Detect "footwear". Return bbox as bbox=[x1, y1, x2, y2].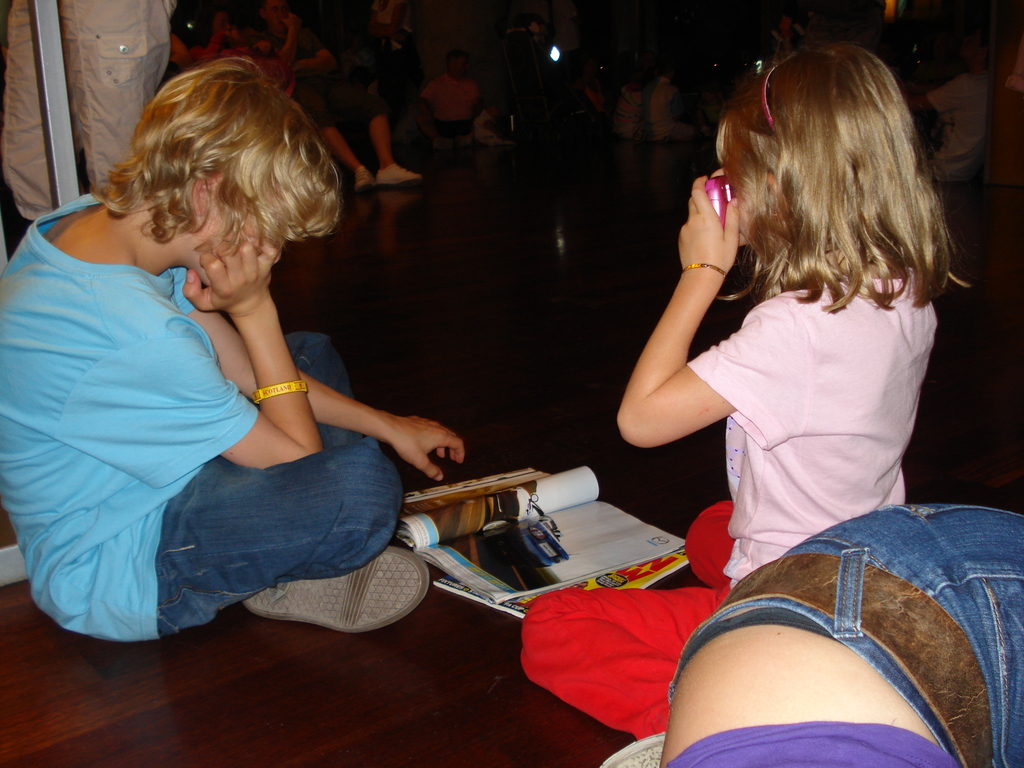
bbox=[355, 164, 378, 196].
